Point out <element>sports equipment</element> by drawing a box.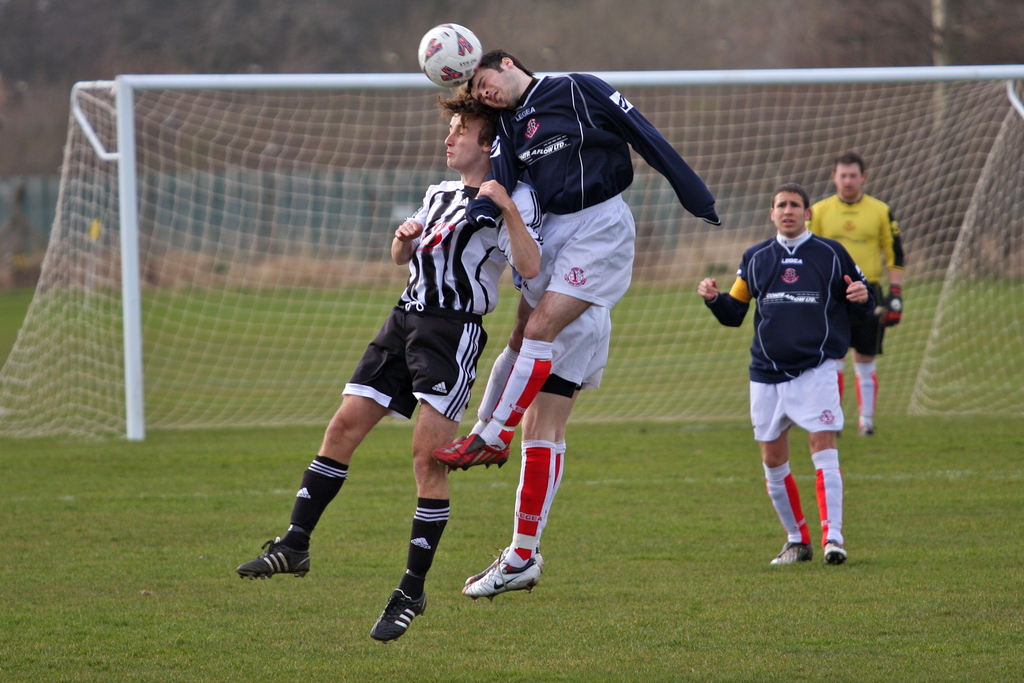
879,286,904,327.
